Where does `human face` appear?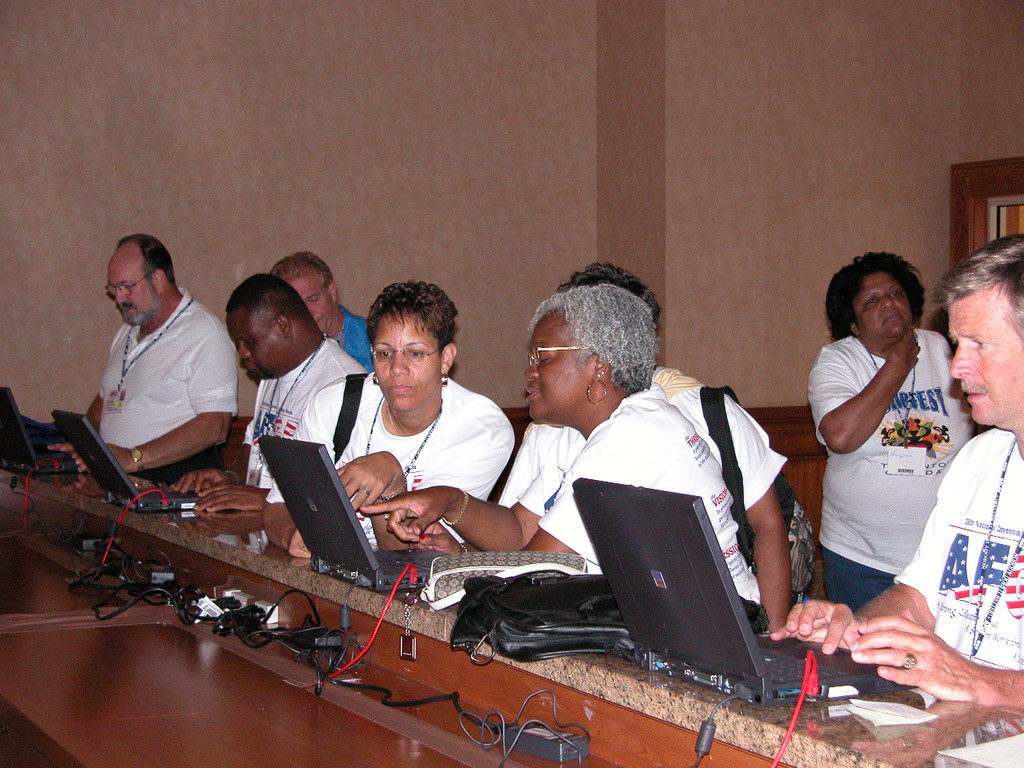
Appears at 295,279,334,325.
